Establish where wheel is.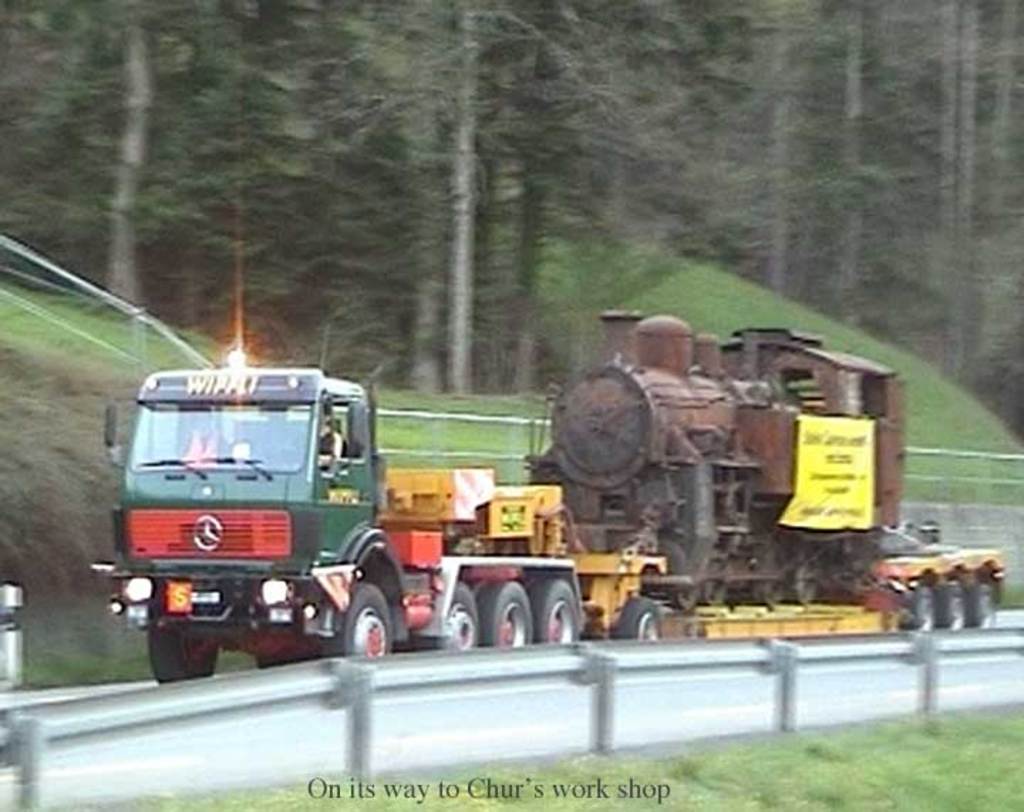
Established at x1=408 y1=576 x2=479 y2=654.
